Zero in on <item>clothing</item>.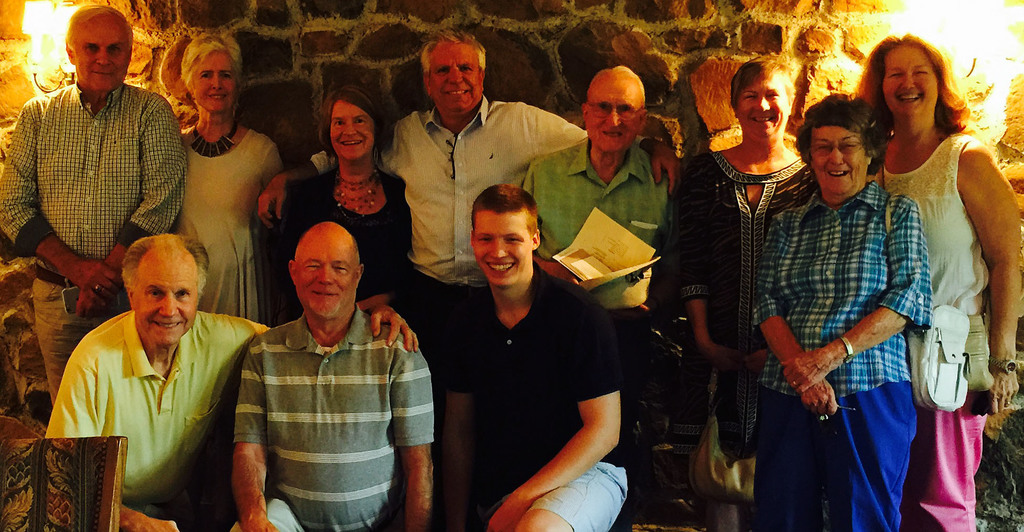
Zeroed in: [513, 138, 681, 531].
